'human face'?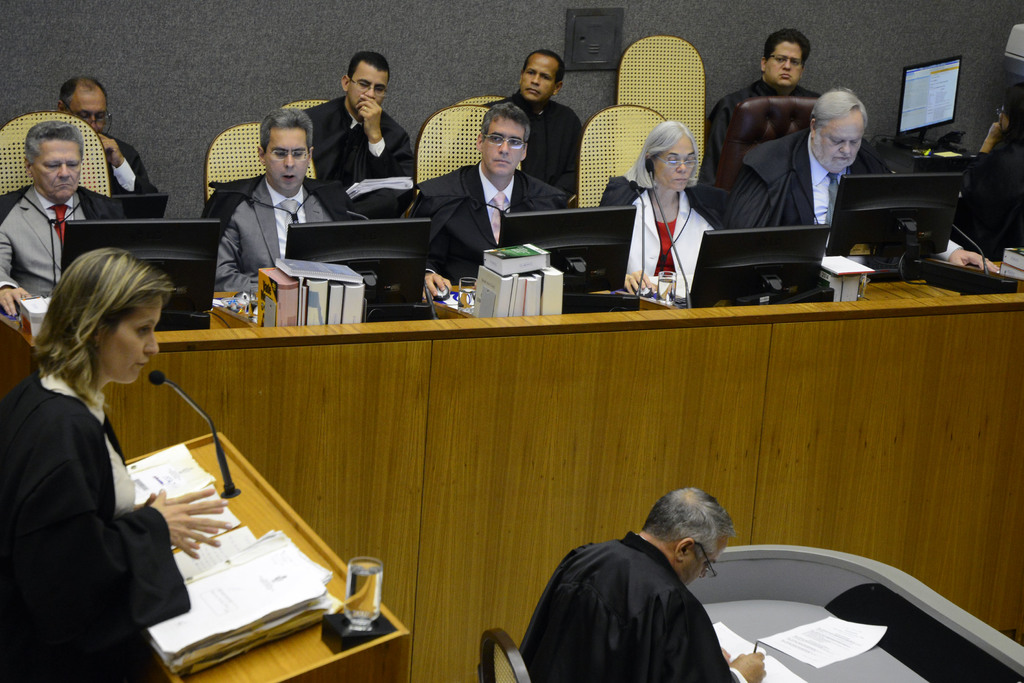
region(520, 58, 554, 103)
